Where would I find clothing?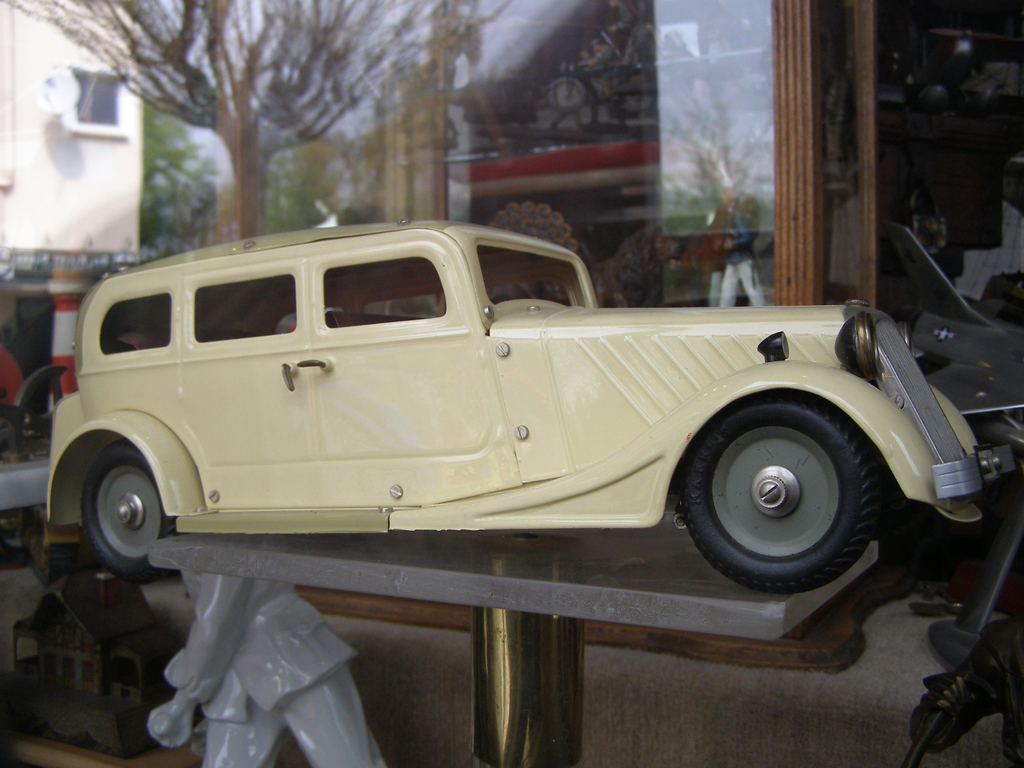
At (left=659, top=47, right=700, bottom=105).
